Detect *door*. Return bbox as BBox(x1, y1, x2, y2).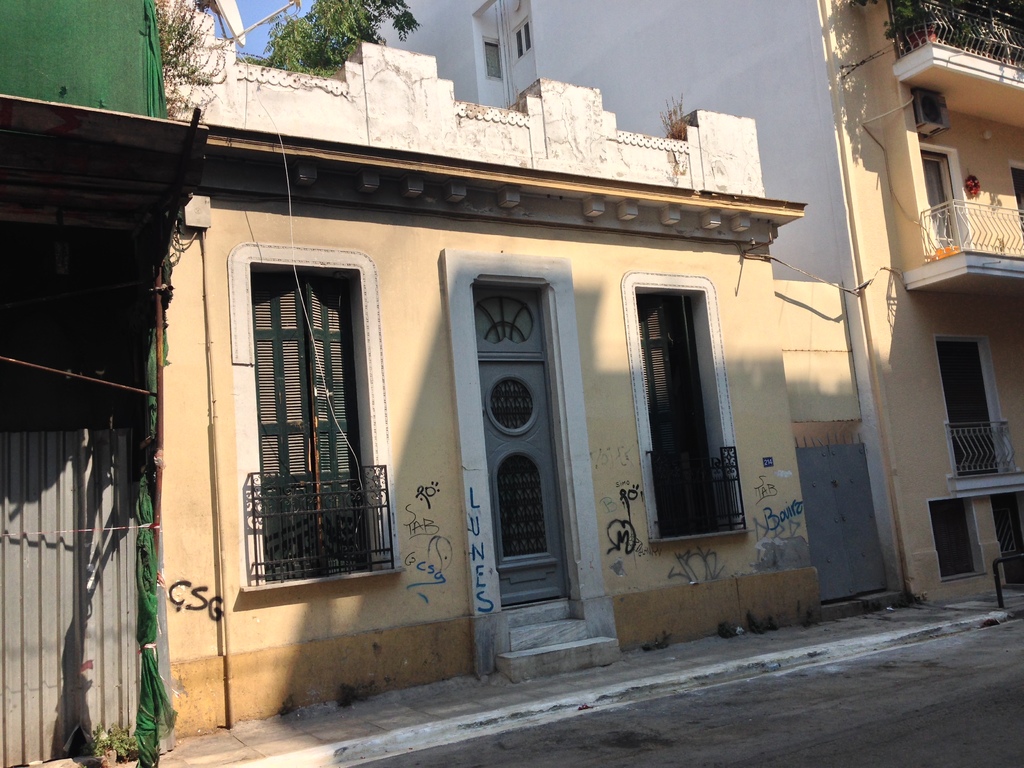
BBox(792, 440, 890, 605).
